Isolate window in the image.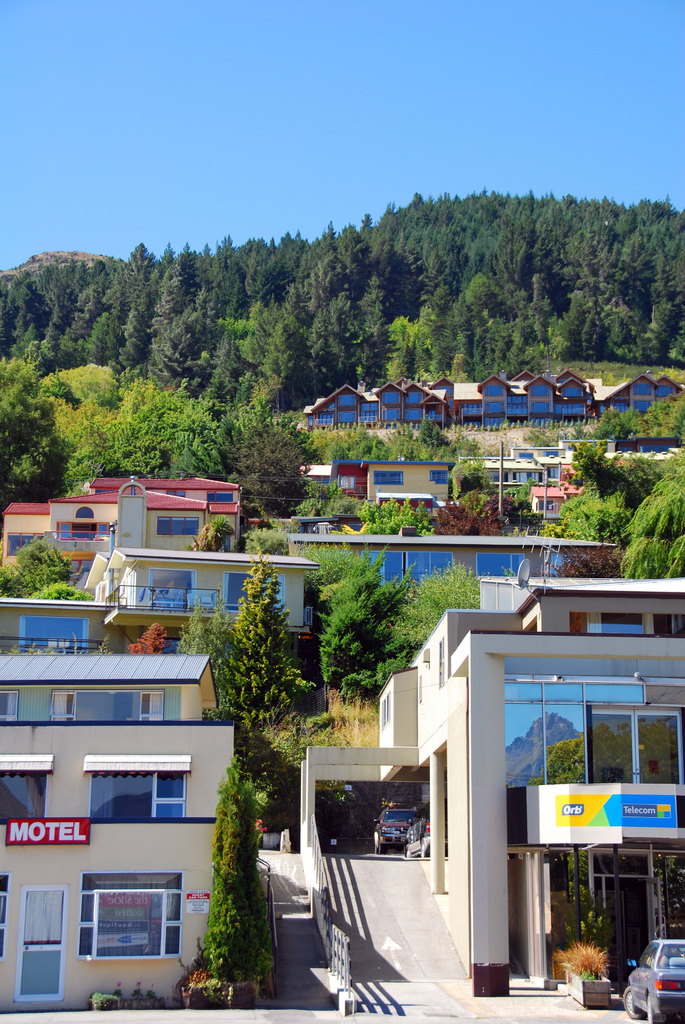
Isolated region: 75/505/95/517.
